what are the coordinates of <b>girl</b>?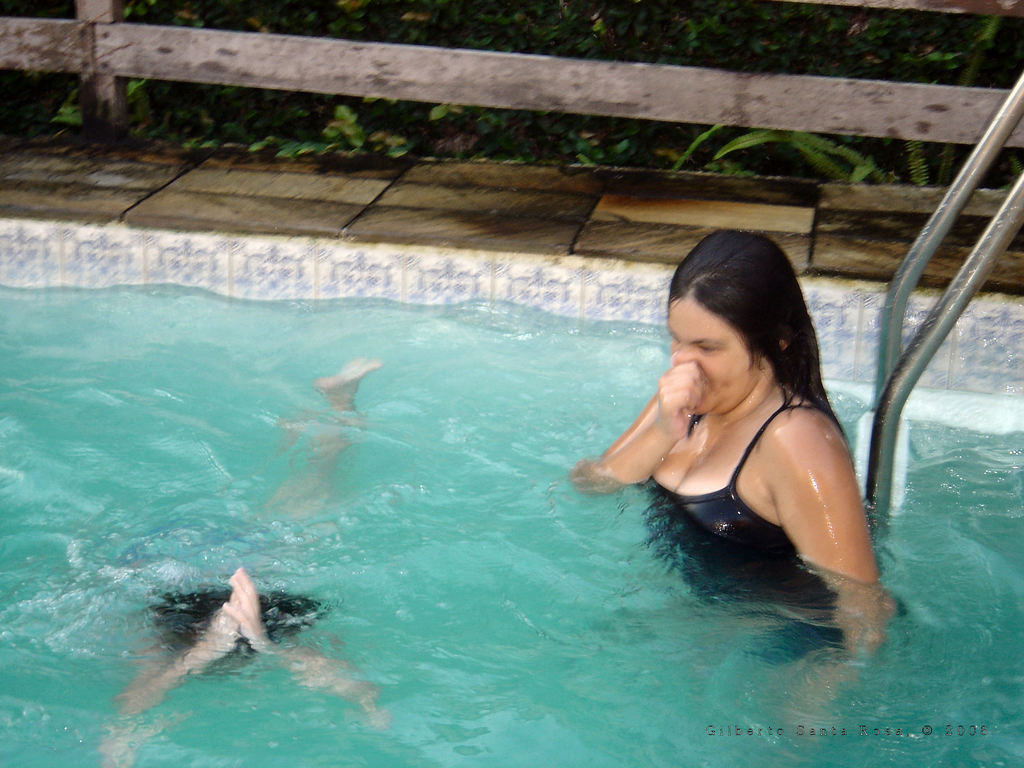
(left=577, top=229, right=908, bottom=733).
